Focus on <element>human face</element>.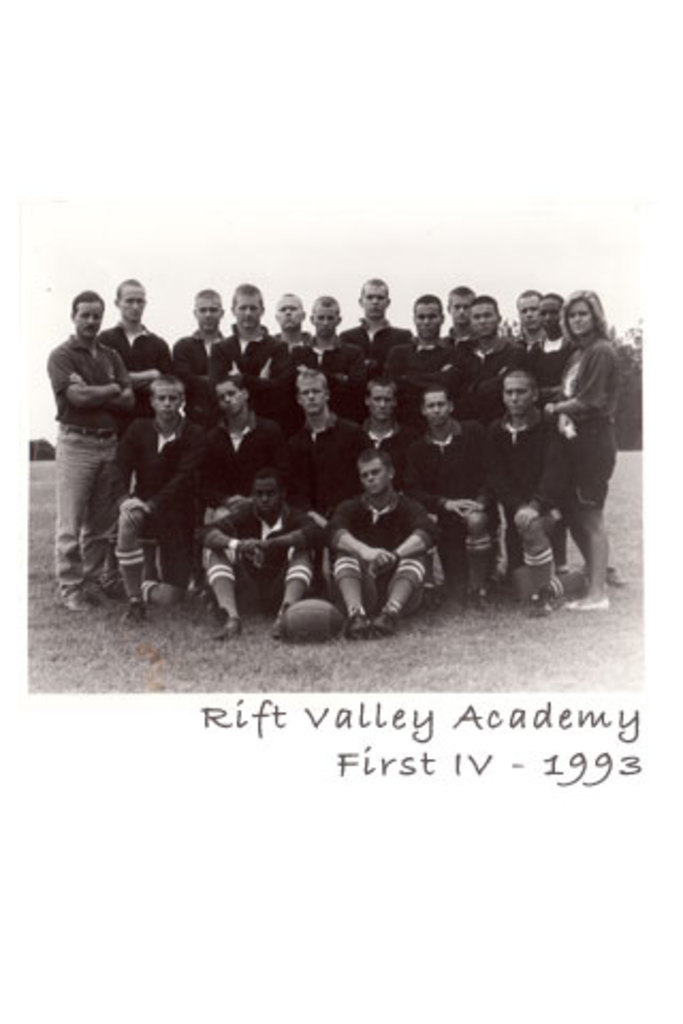
Focused at rect(301, 378, 322, 416).
